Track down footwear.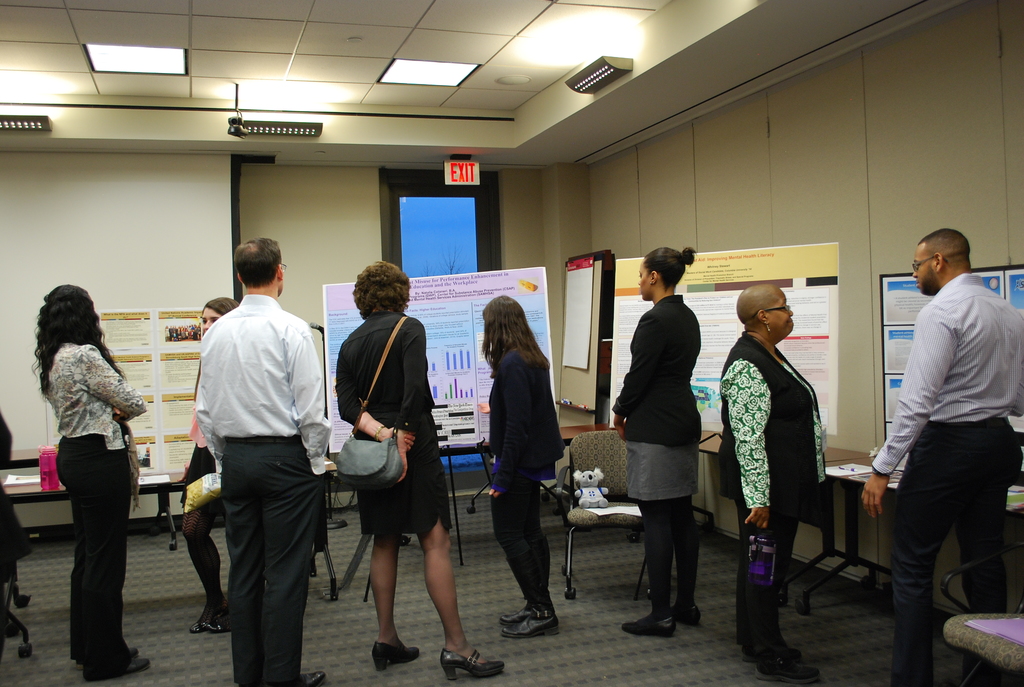
Tracked to <box>675,604,701,625</box>.
